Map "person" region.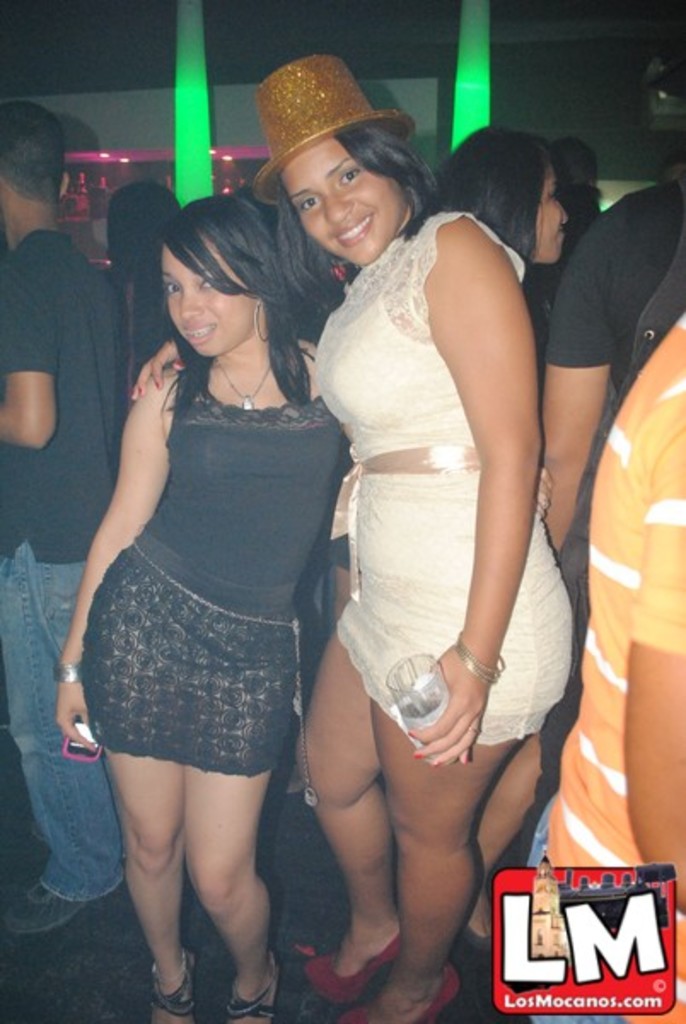
Mapped to bbox=[253, 41, 585, 1022].
